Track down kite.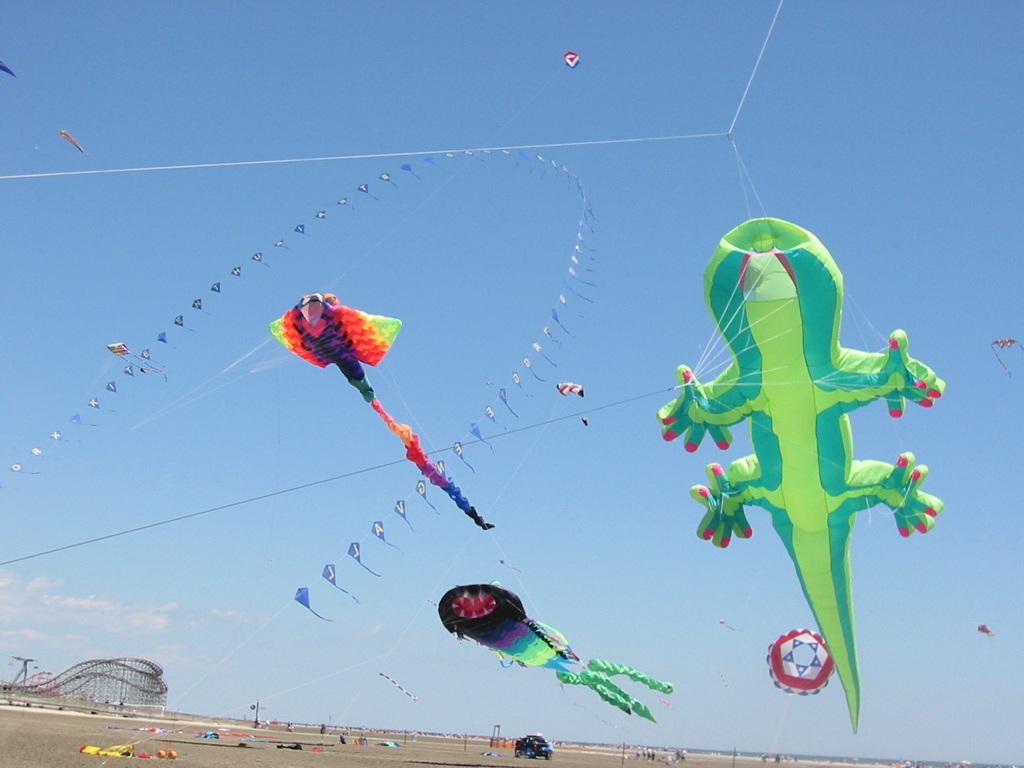
Tracked to {"x1": 442, "y1": 148, "x2": 456, "y2": 162}.
